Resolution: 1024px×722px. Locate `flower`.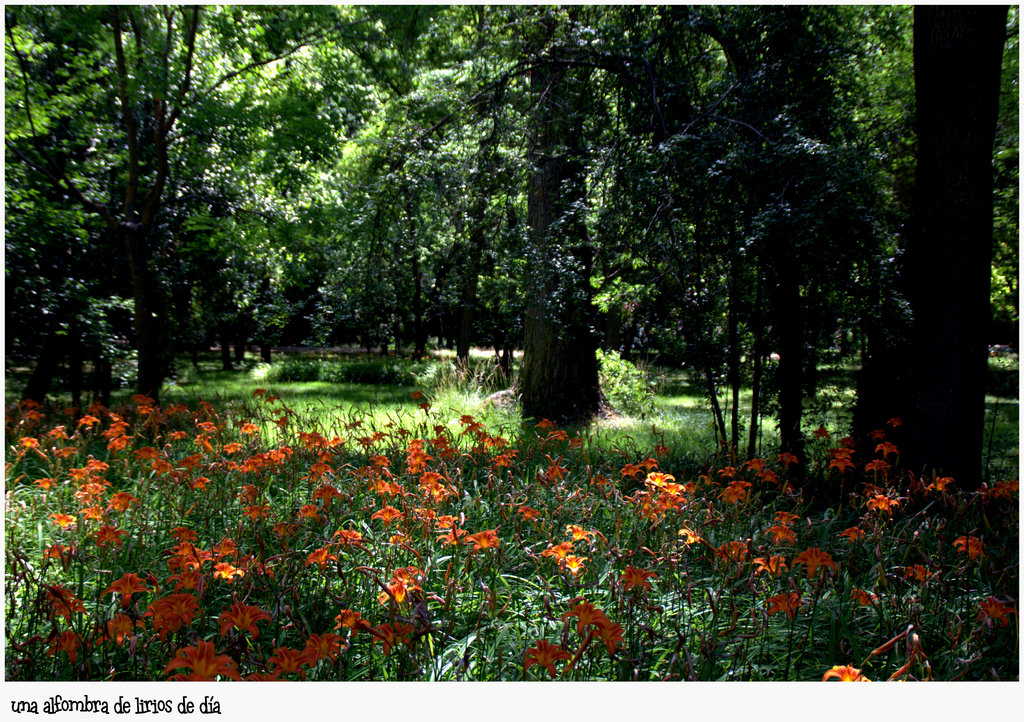
crop(763, 589, 804, 622).
